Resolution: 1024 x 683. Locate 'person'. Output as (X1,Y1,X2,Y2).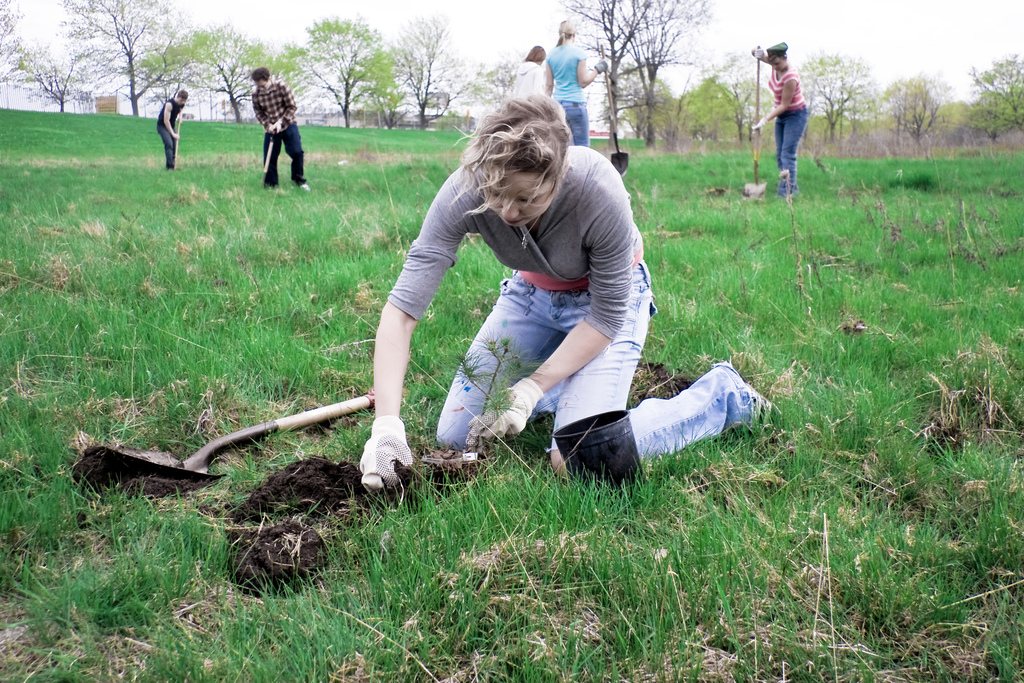
(157,91,183,172).
